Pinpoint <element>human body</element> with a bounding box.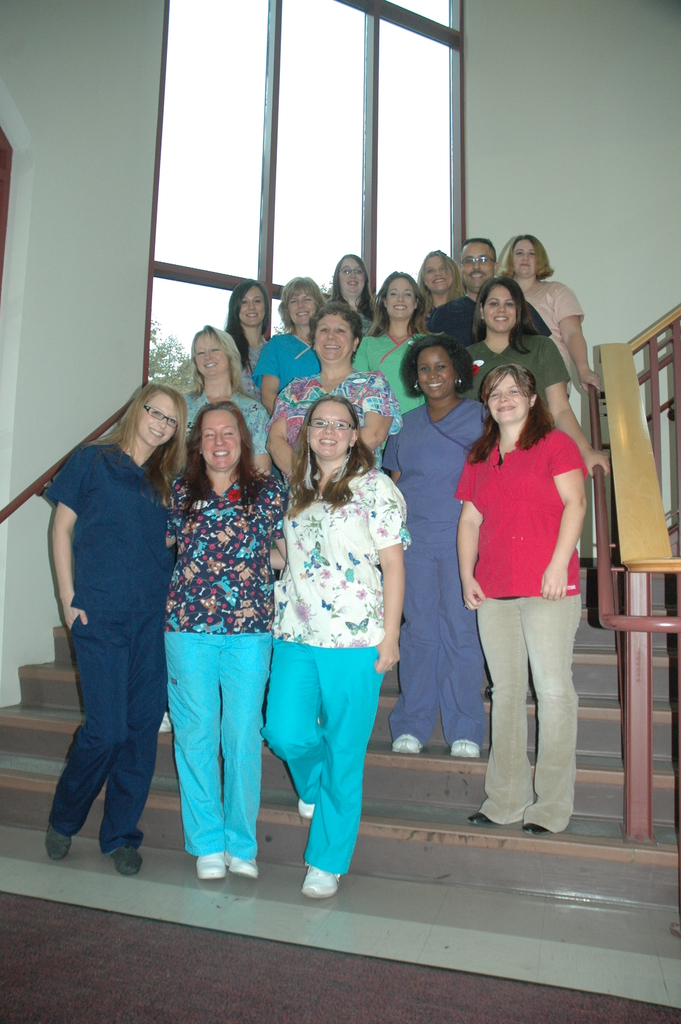
bbox(420, 248, 469, 335).
